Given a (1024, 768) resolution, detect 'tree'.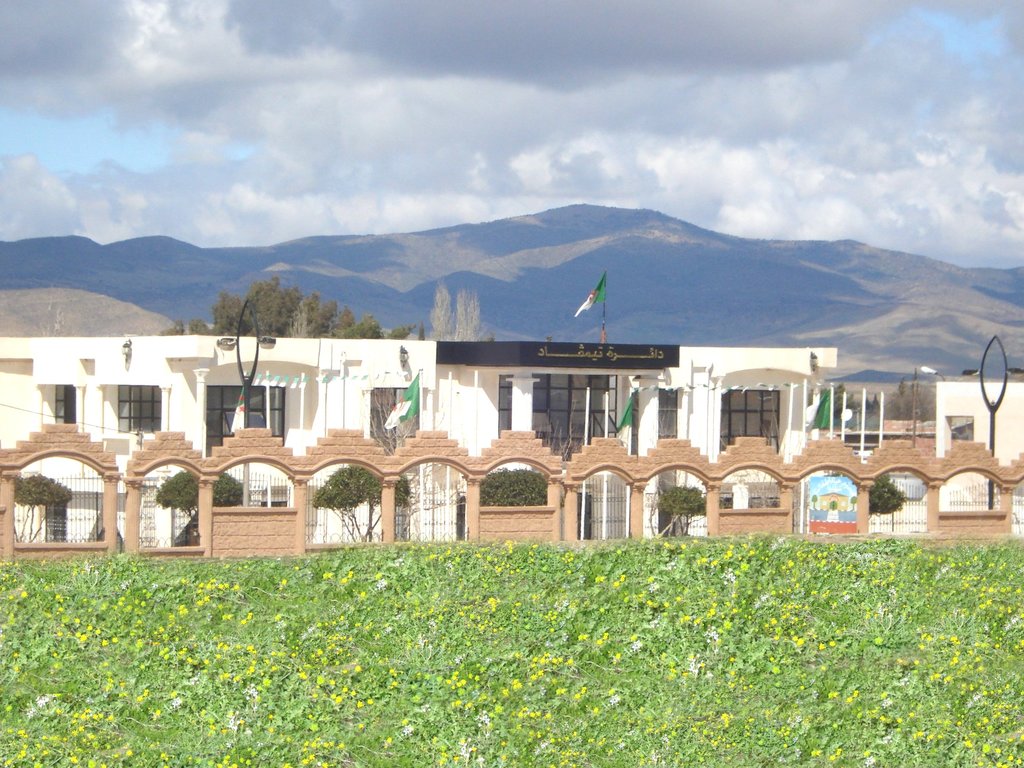
153 469 247 536.
